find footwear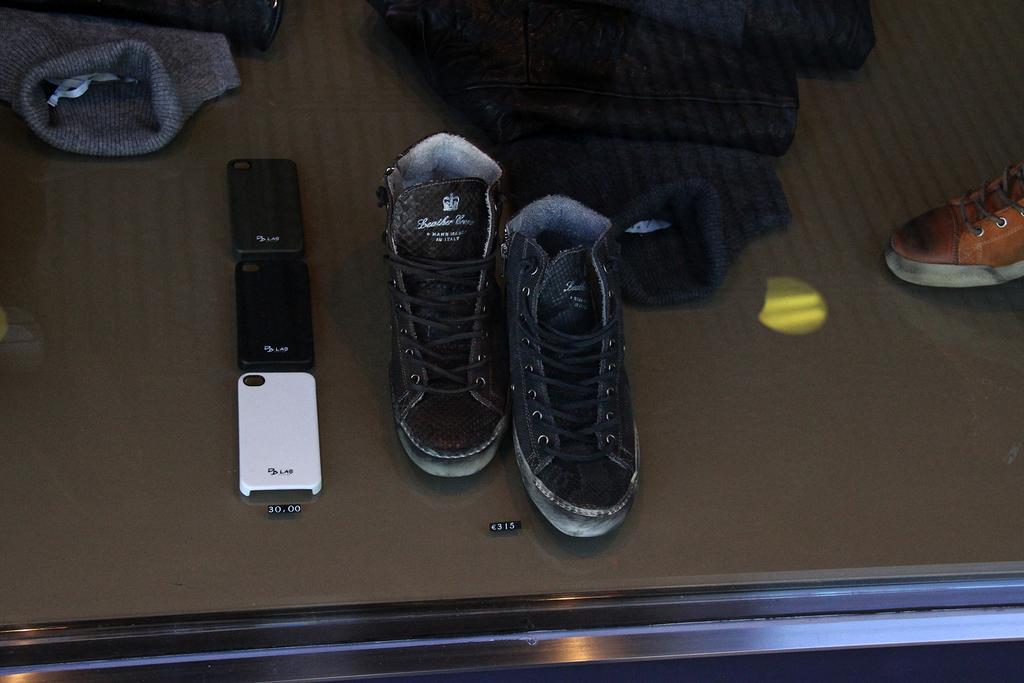
bbox=[374, 128, 508, 481]
